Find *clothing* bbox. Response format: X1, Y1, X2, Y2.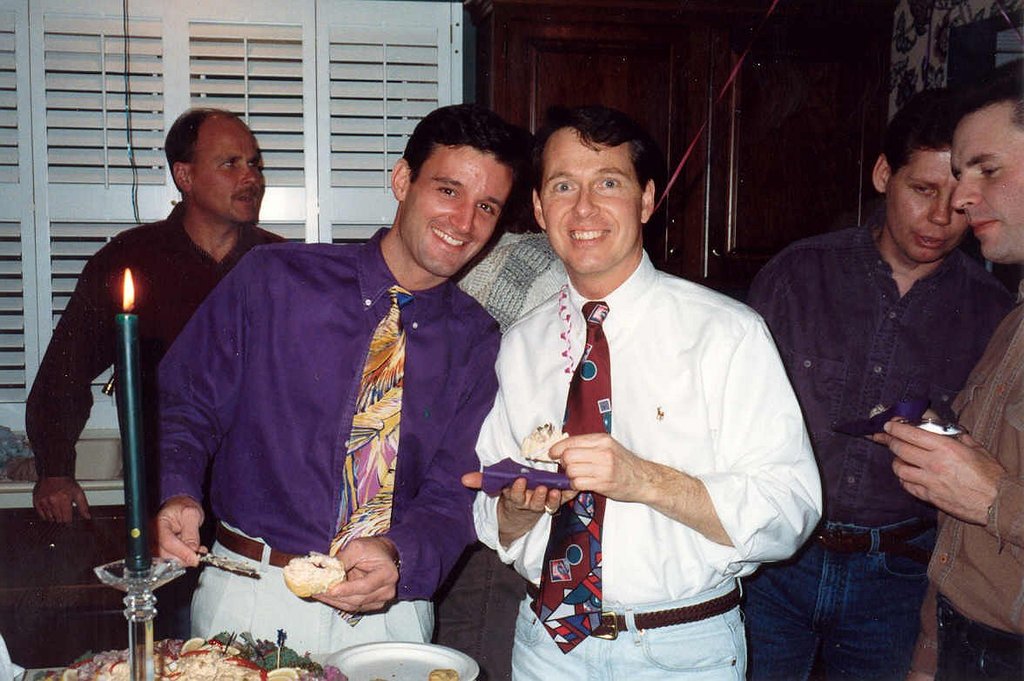
154, 229, 500, 662.
